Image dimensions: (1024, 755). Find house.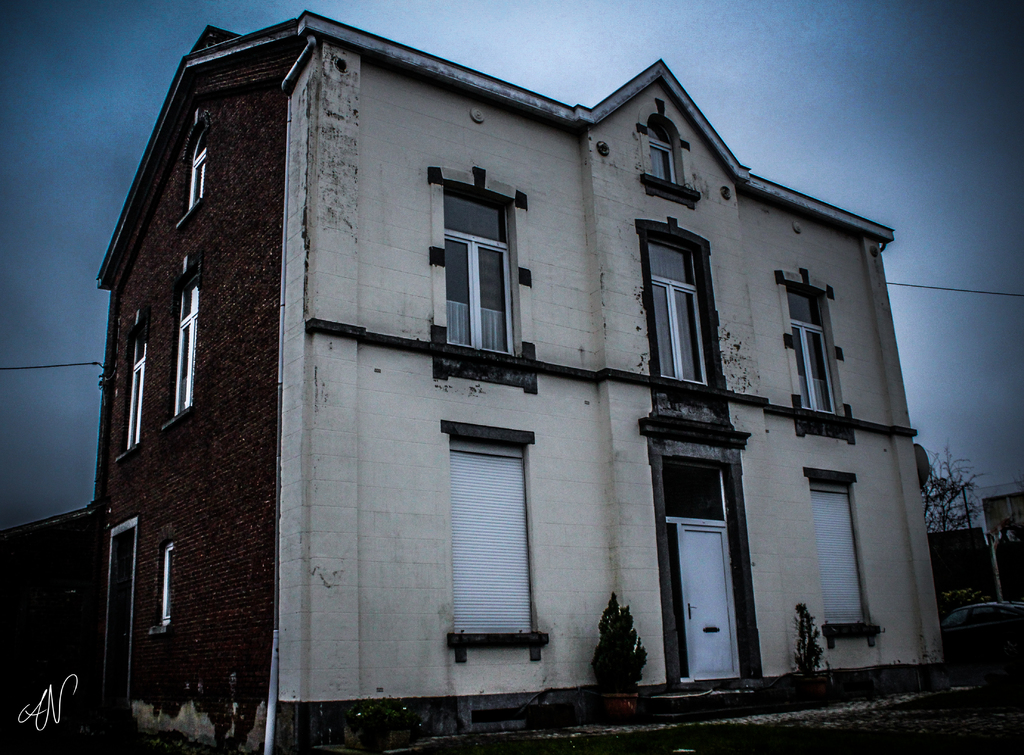
[93,8,973,754].
